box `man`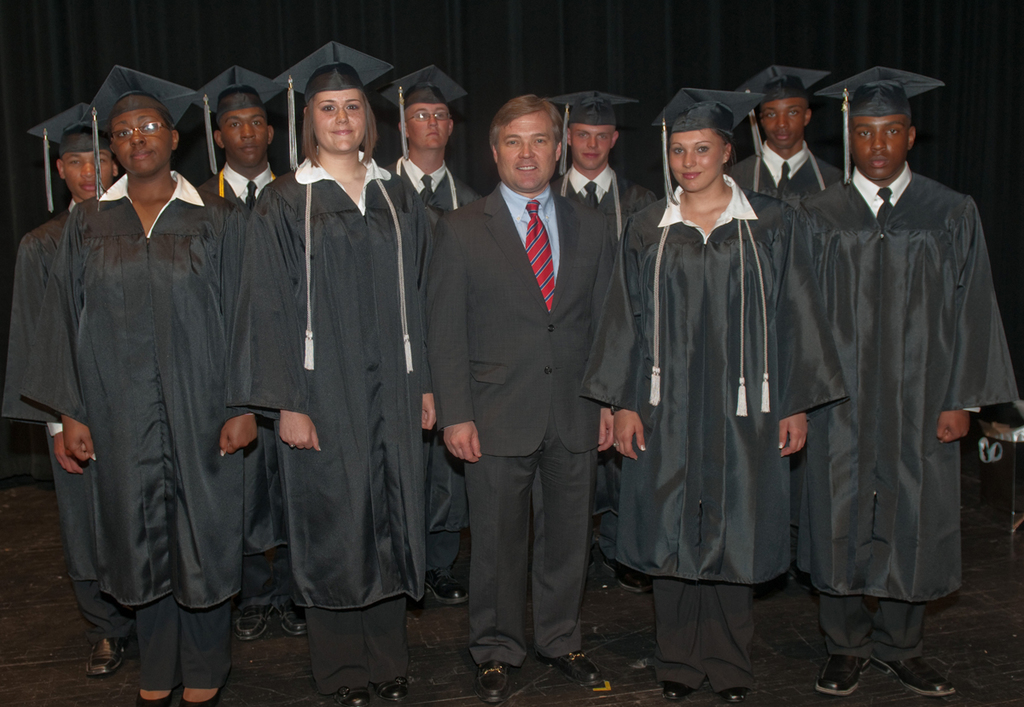
bbox=(196, 63, 282, 213)
